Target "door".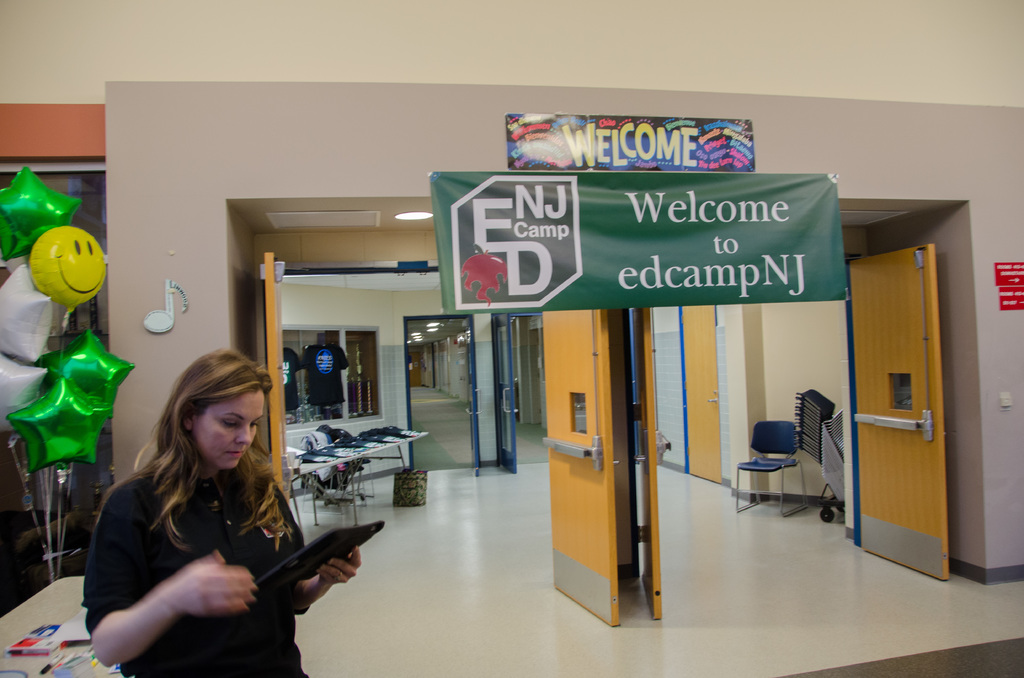
Target region: pyautogui.locateOnScreen(847, 246, 947, 576).
